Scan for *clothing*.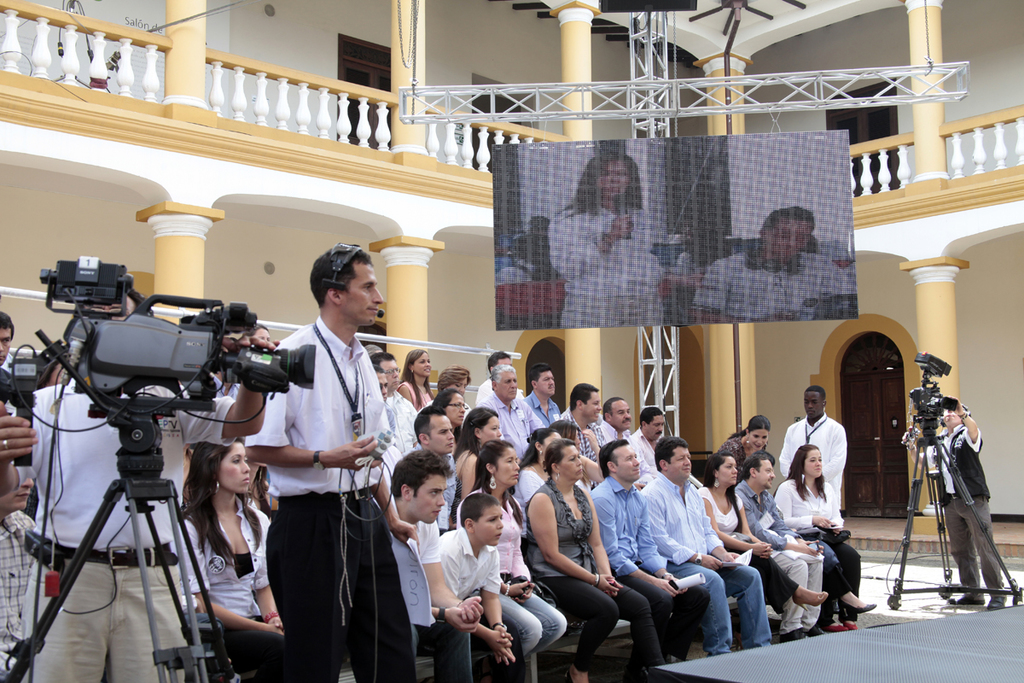
Scan result: [left=930, top=426, right=1004, bottom=604].
